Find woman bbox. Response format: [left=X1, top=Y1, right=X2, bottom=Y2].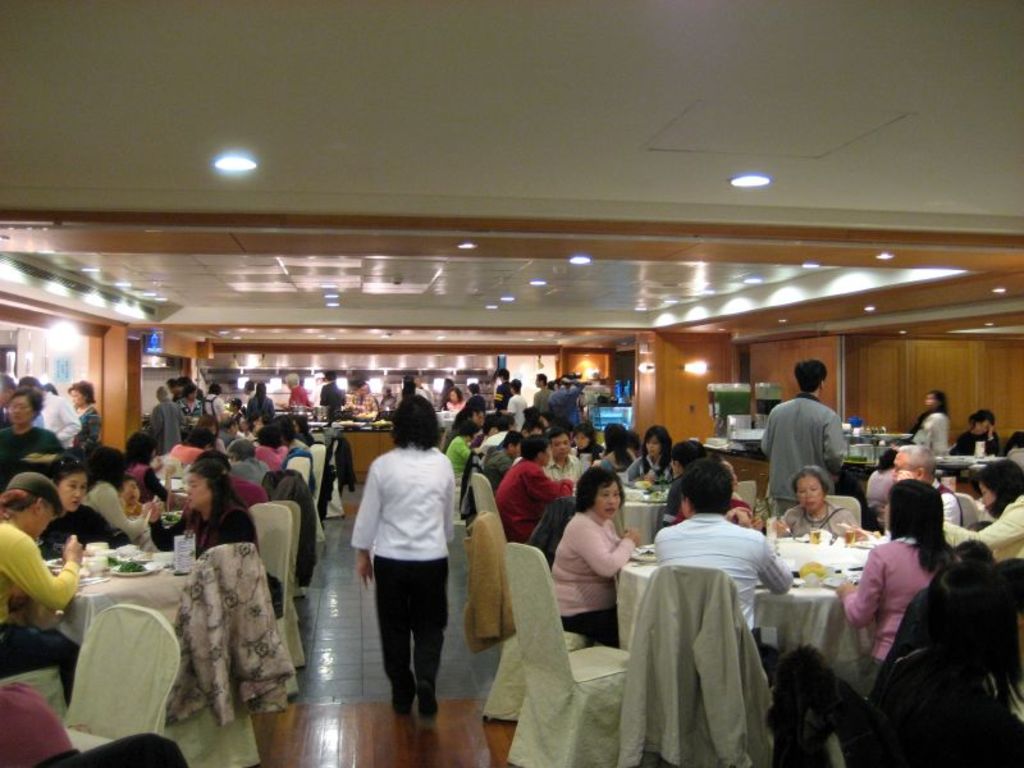
[left=767, top=463, right=859, bottom=536].
